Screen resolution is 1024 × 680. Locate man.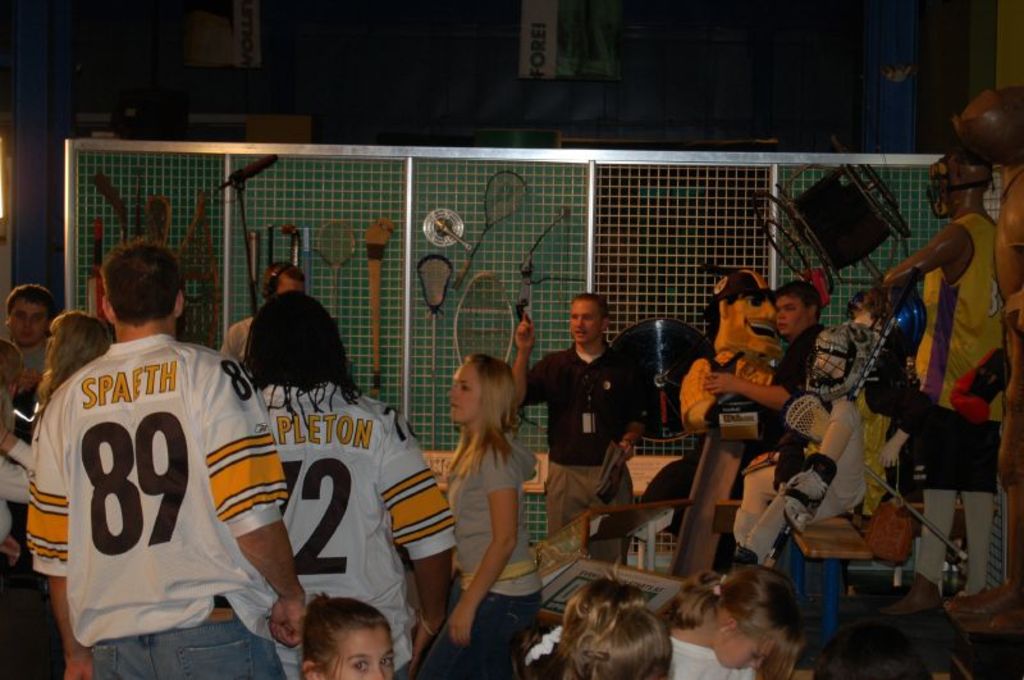
{"x1": 4, "y1": 282, "x2": 47, "y2": 403}.
